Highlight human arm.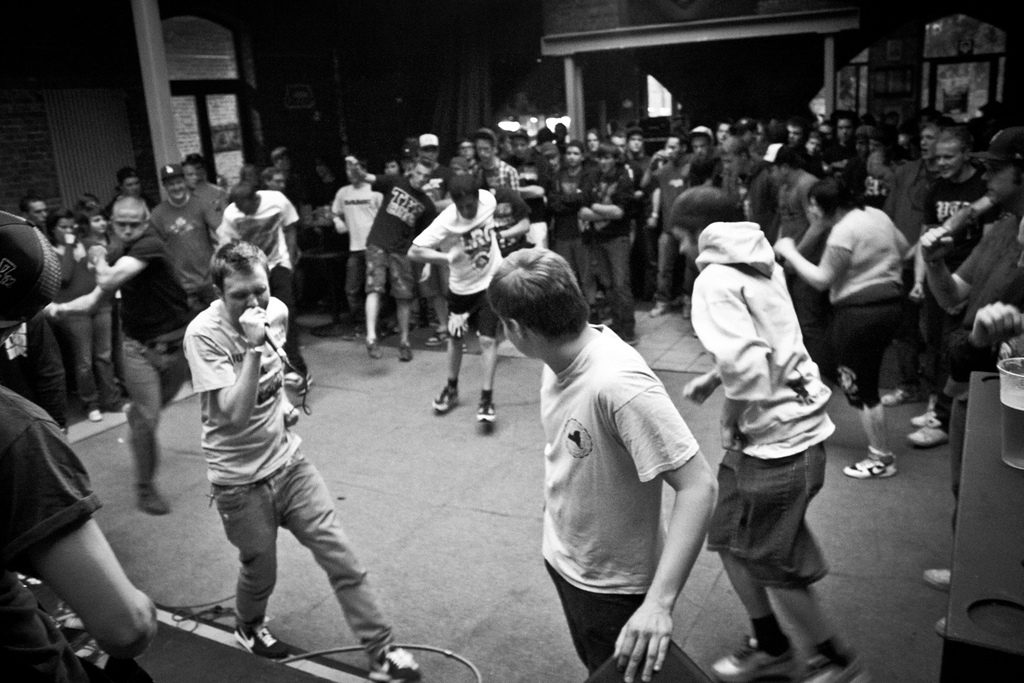
Highlighted region: rect(408, 210, 465, 261).
